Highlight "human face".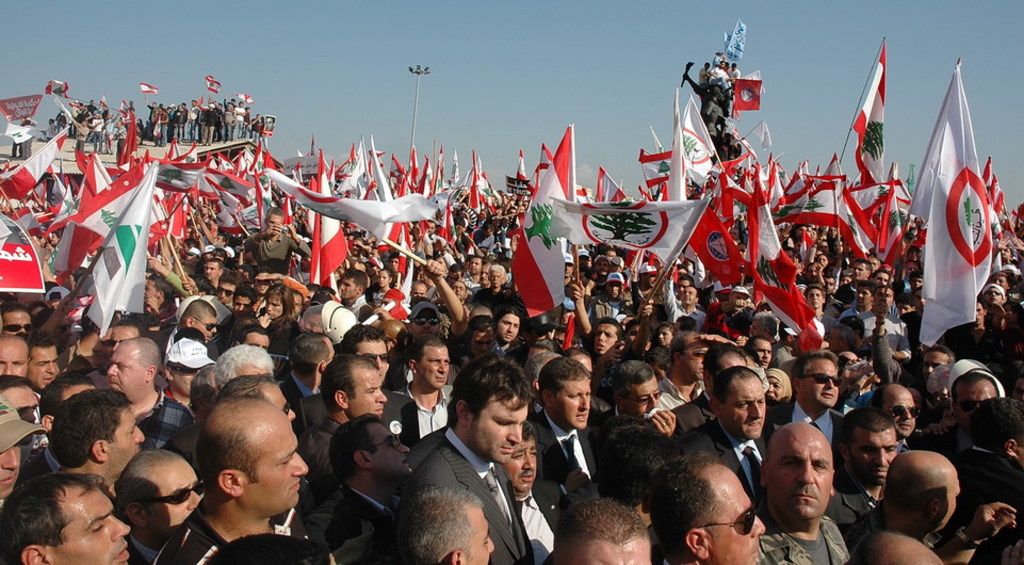
Highlighted region: {"left": 721, "top": 378, "right": 764, "bottom": 440}.
